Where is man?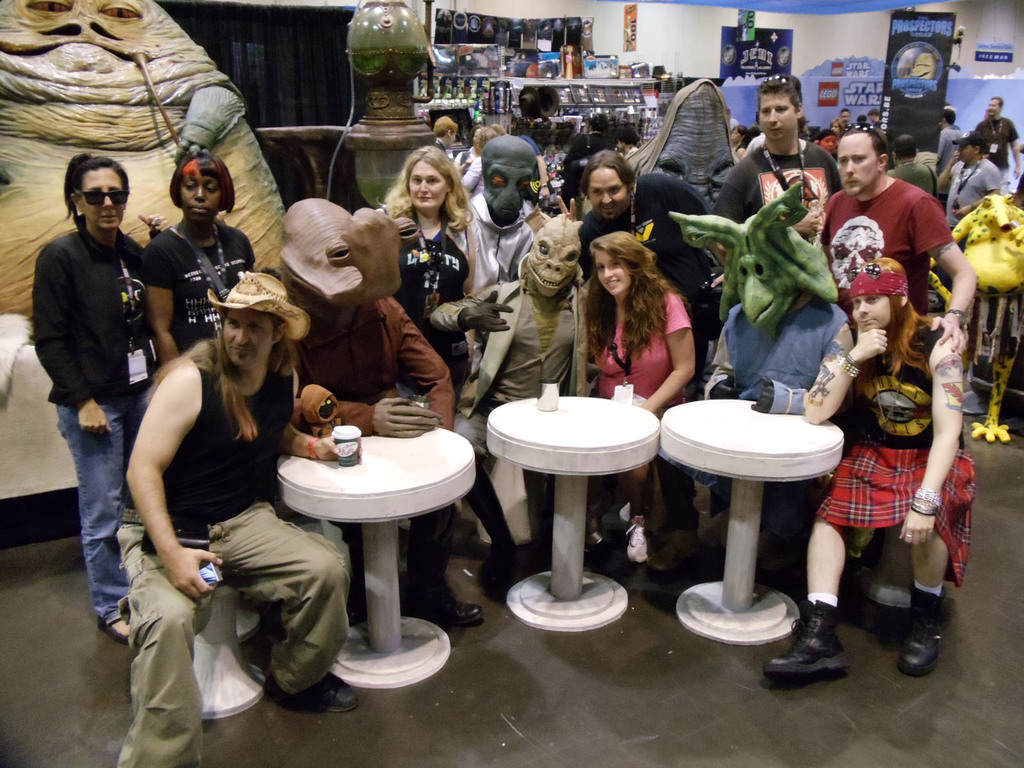
region(822, 129, 970, 346).
